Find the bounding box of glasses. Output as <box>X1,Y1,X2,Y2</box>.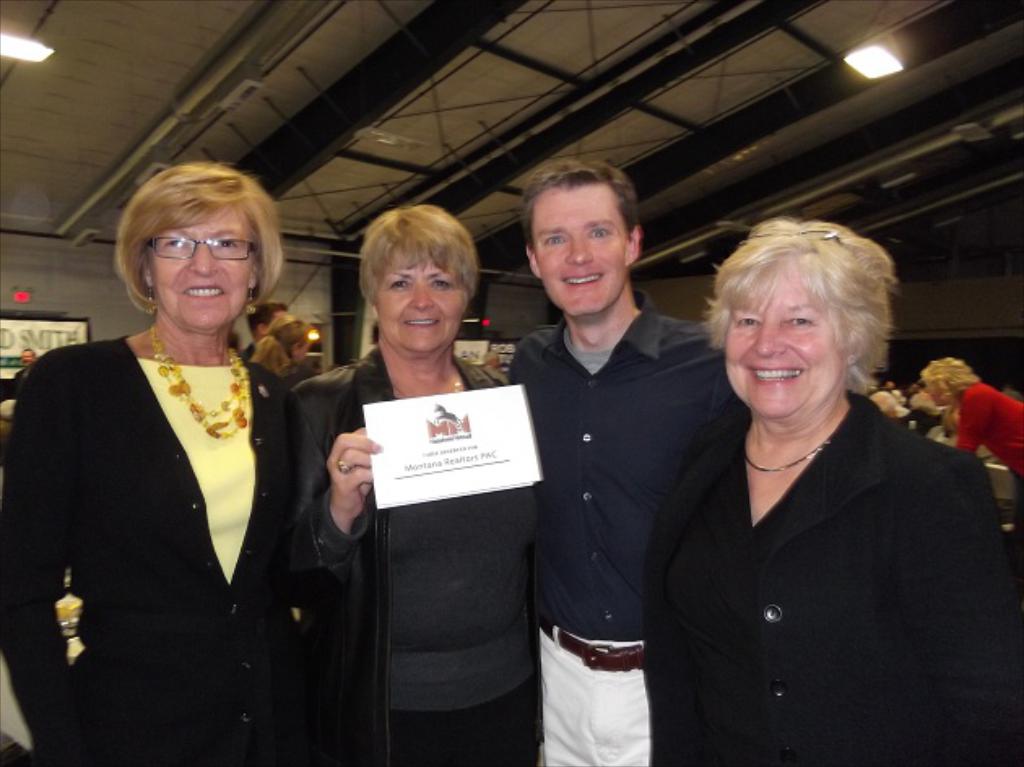
<box>740,227,840,242</box>.
